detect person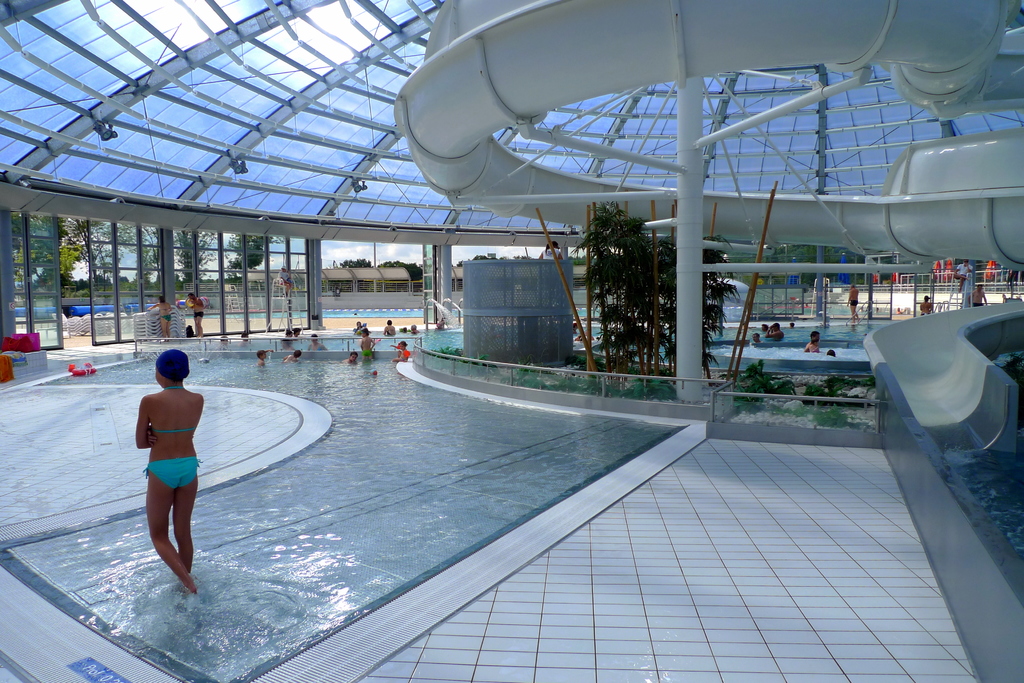
434,316,446,330
